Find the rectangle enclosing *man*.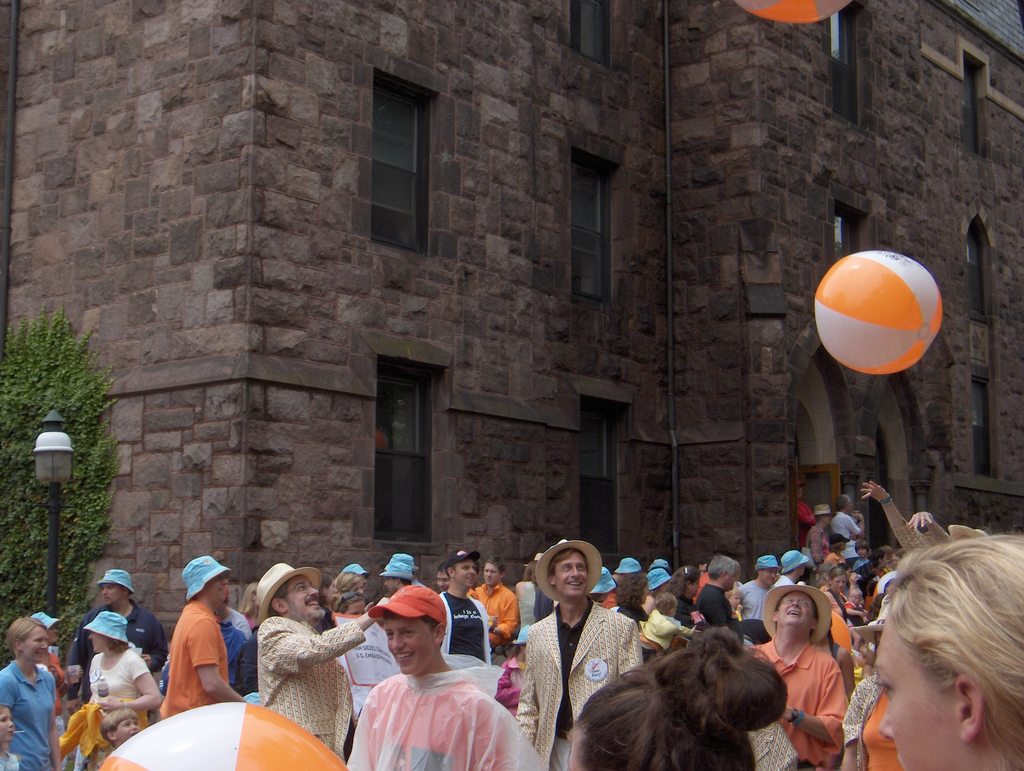
left=66, top=567, right=170, bottom=716.
